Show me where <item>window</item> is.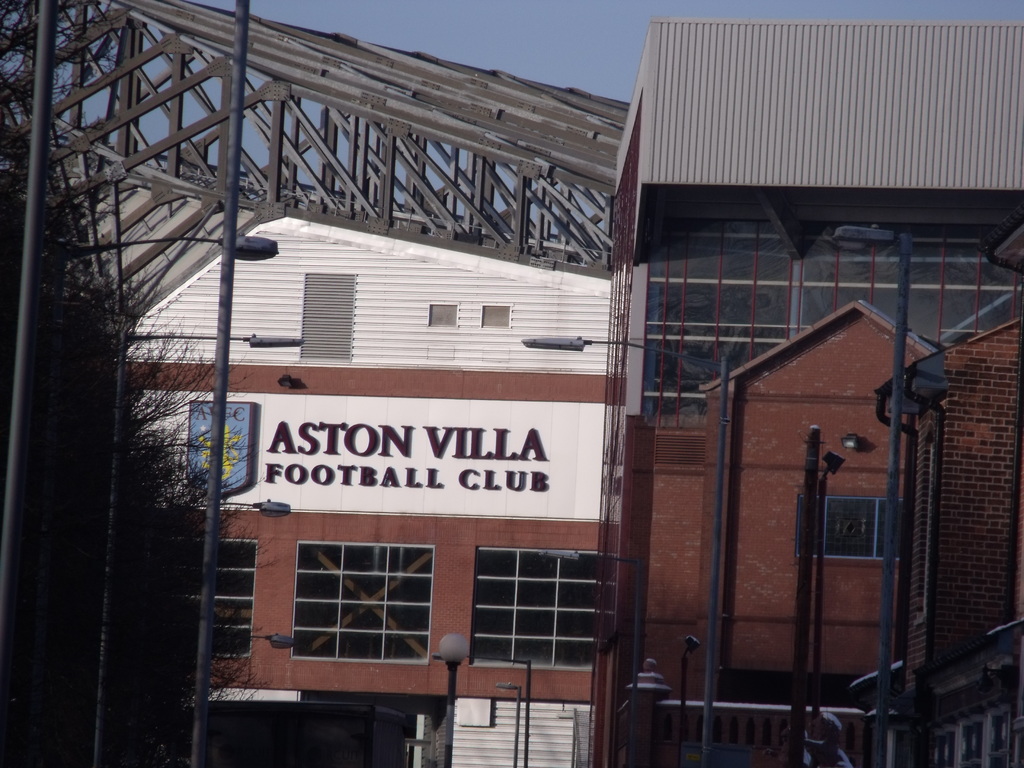
<item>window</item> is at 267,532,444,679.
